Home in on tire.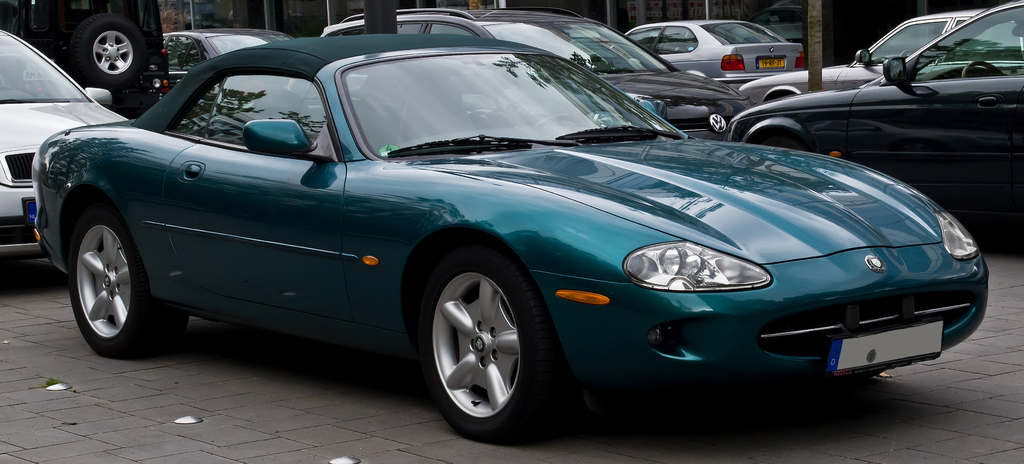
Homed in at pyautogui.locateOnScreen(68, 211, 168, 358).
